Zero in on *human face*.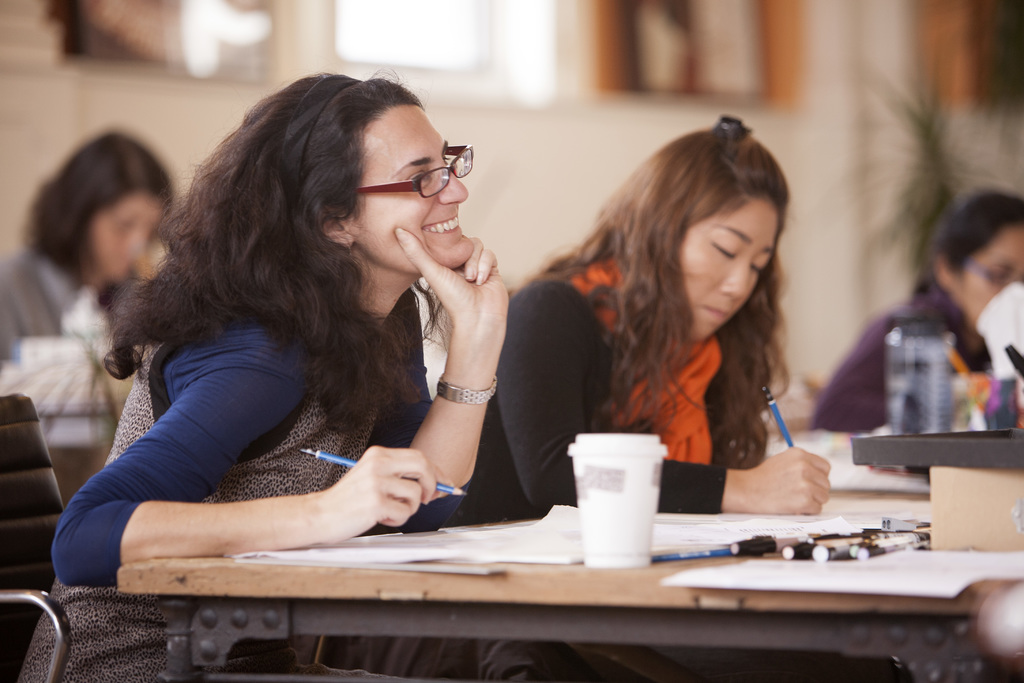
Zeroed in: x1=84, y1=188, x2=168, y2=282.
